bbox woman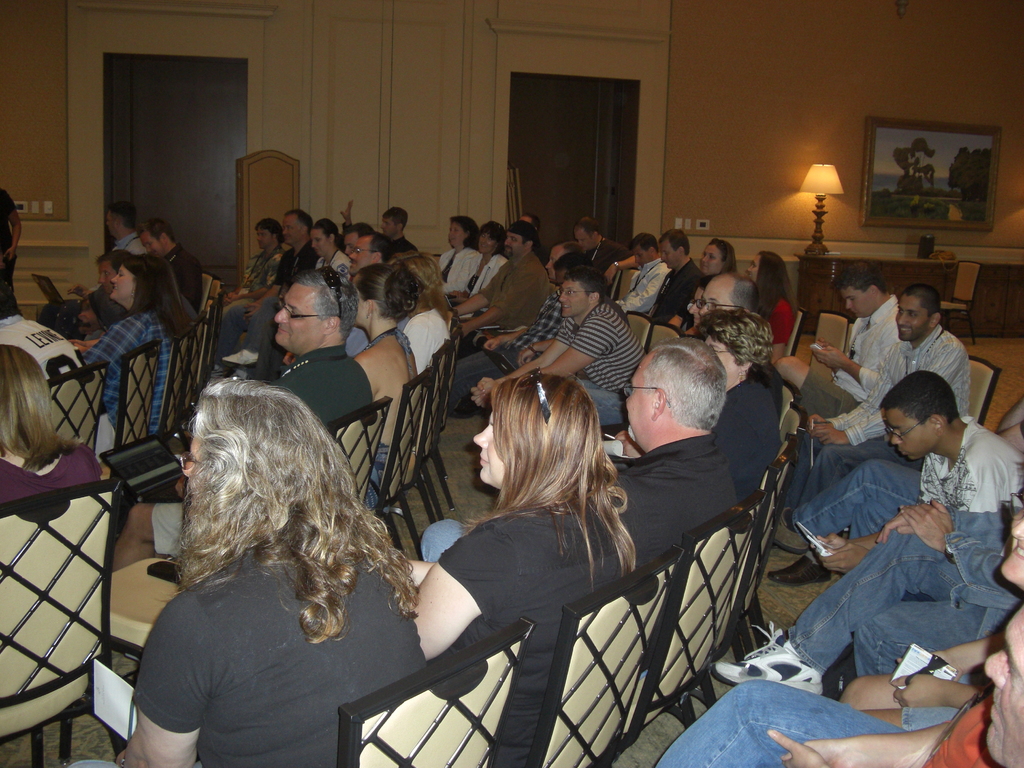
rect(0, 339, 100, 507)
